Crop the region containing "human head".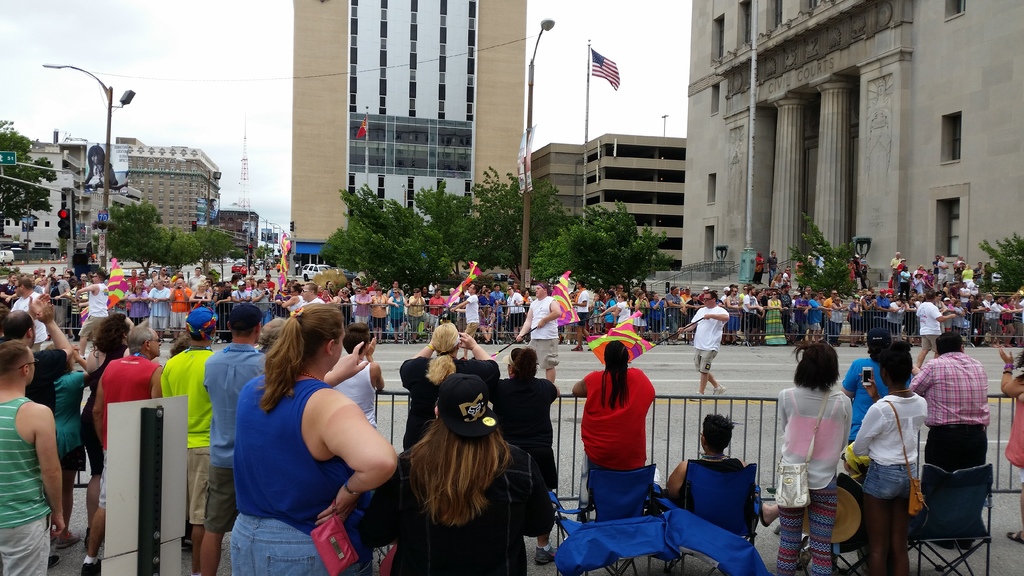
Crop region: [699,413,736,456].
